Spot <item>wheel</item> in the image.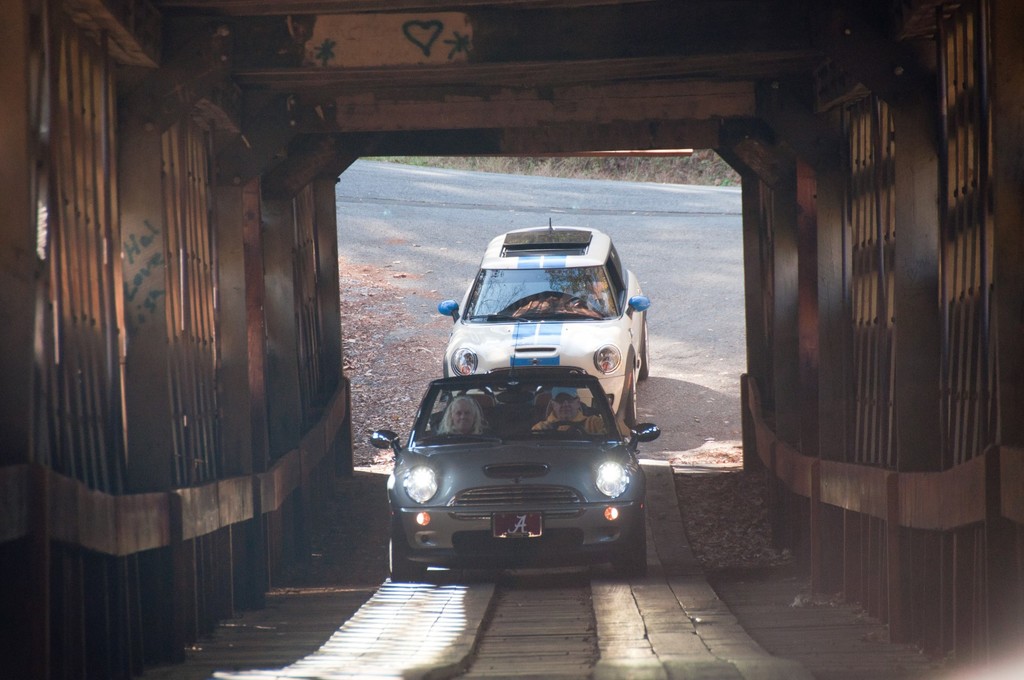
<item>wheel</item> found at x1=392 y1=534 x2=427 y2=583.
